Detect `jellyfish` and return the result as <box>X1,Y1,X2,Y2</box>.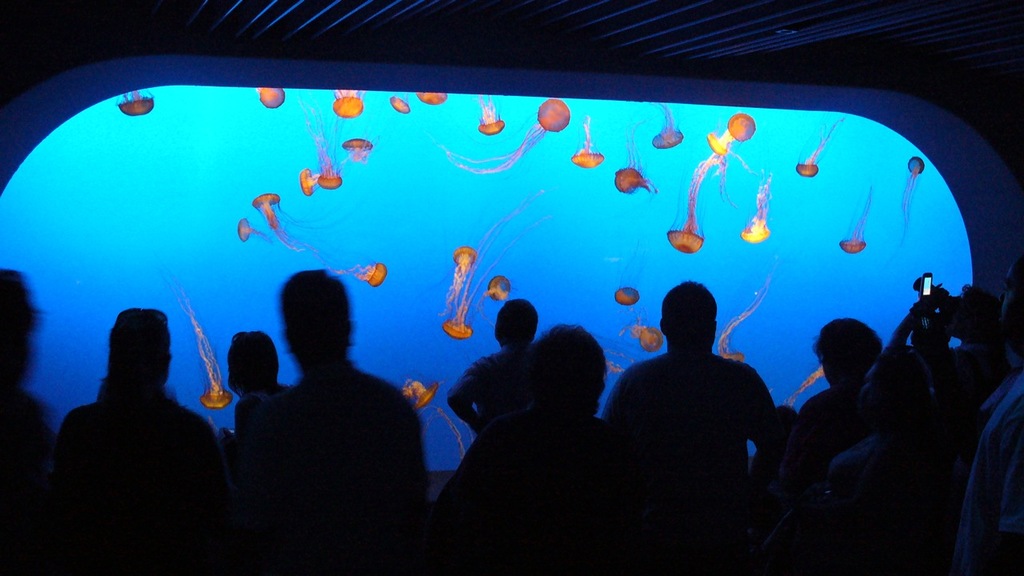
<box>646,106,688,147</box>.
